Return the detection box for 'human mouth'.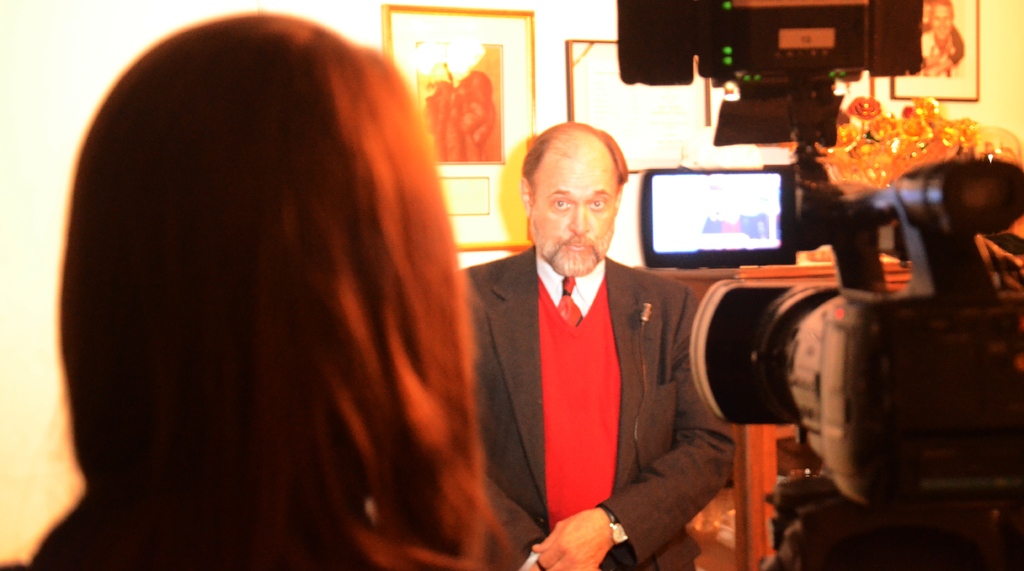
(x1=557, y1=237, x2=596, y2=258).
